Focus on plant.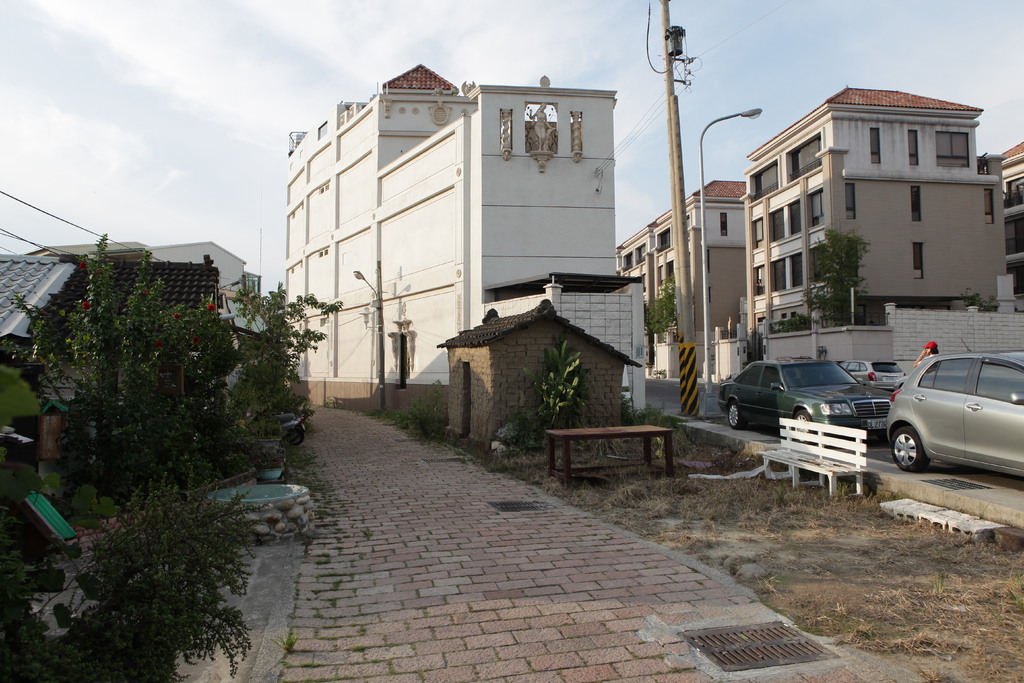
Focused at left=463, top=440, right=516, bottom=478.
